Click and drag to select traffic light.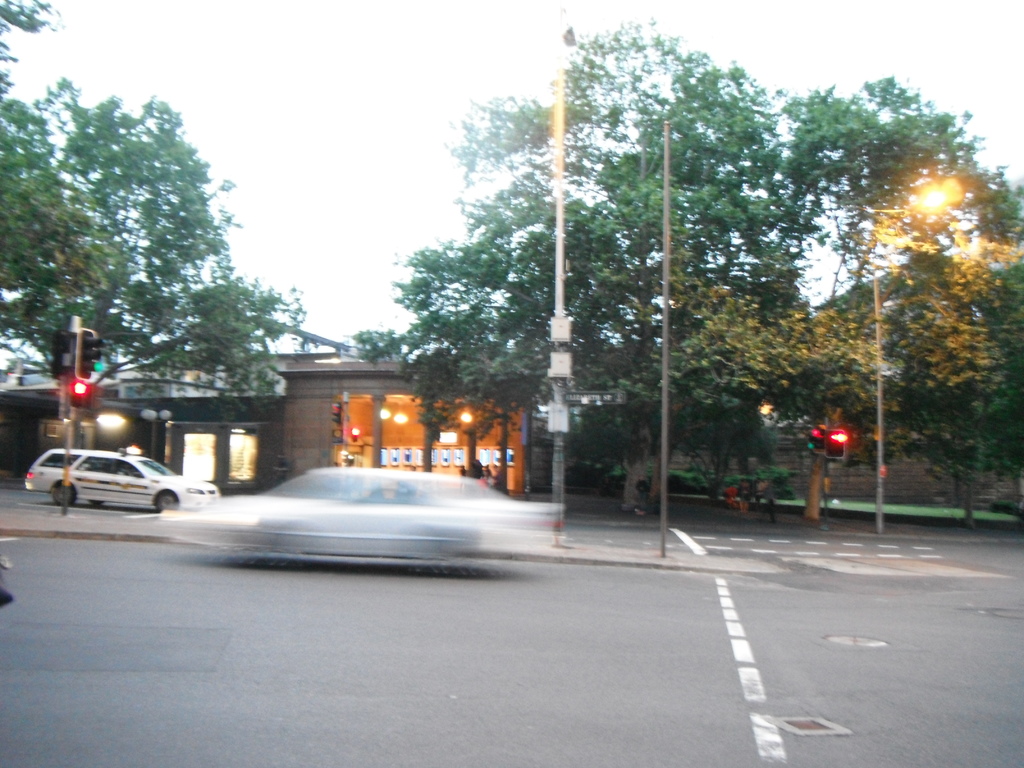
Selection: [x1=808, y1=423, x2=824, y2=452].
